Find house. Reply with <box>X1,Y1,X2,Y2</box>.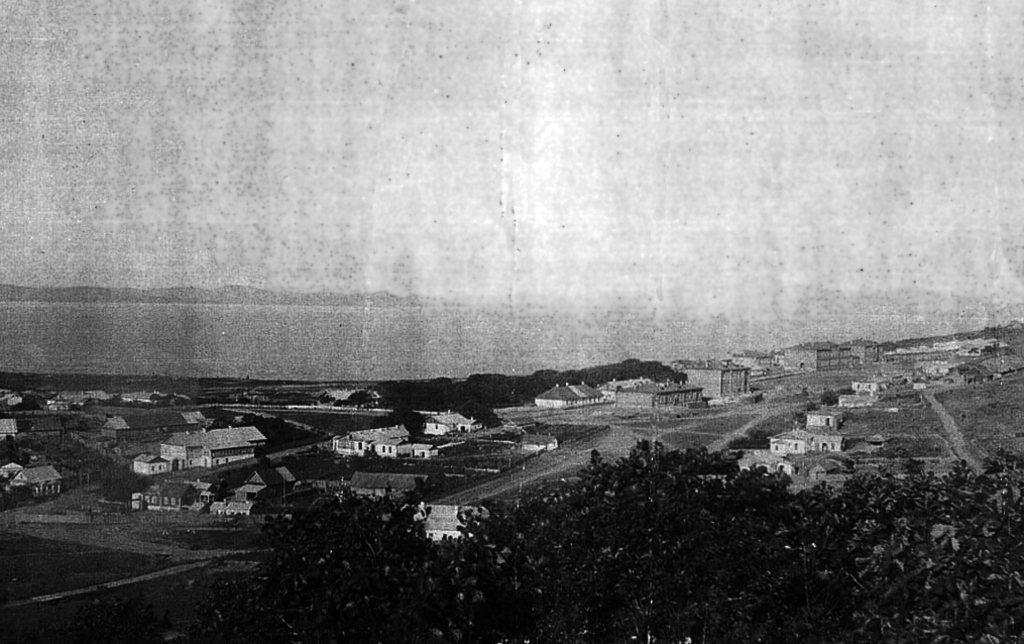
<box>537,380,600,407</box>.
